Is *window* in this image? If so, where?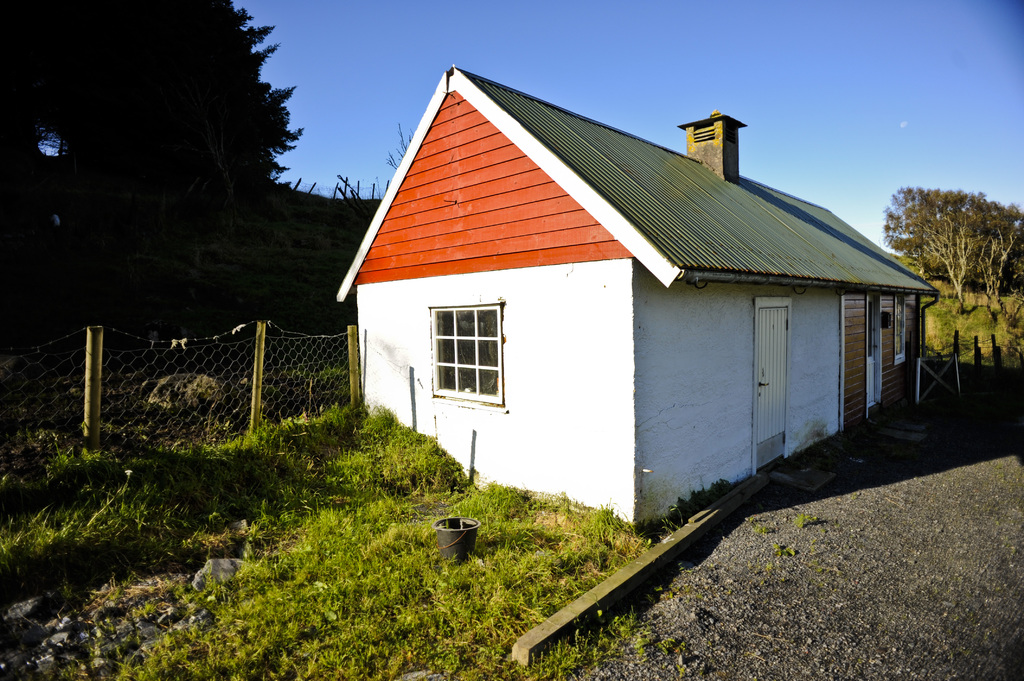
Yes, at left=426, top=300, right=508, bottom=417.
